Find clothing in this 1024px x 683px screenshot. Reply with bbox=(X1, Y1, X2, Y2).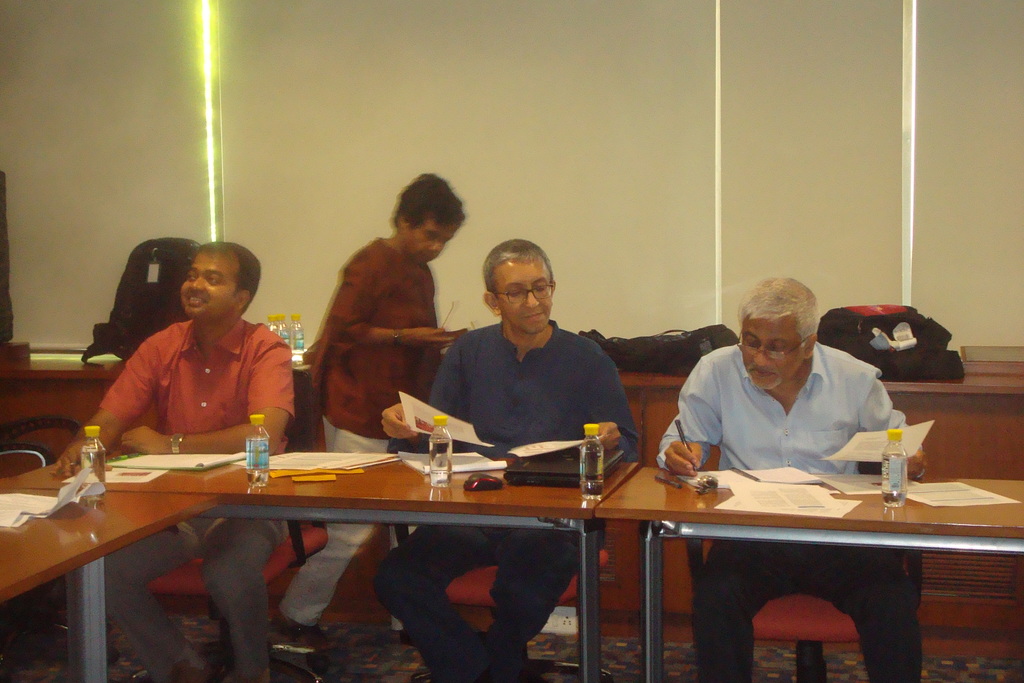
bbox=(374, 318, 638, 682).
